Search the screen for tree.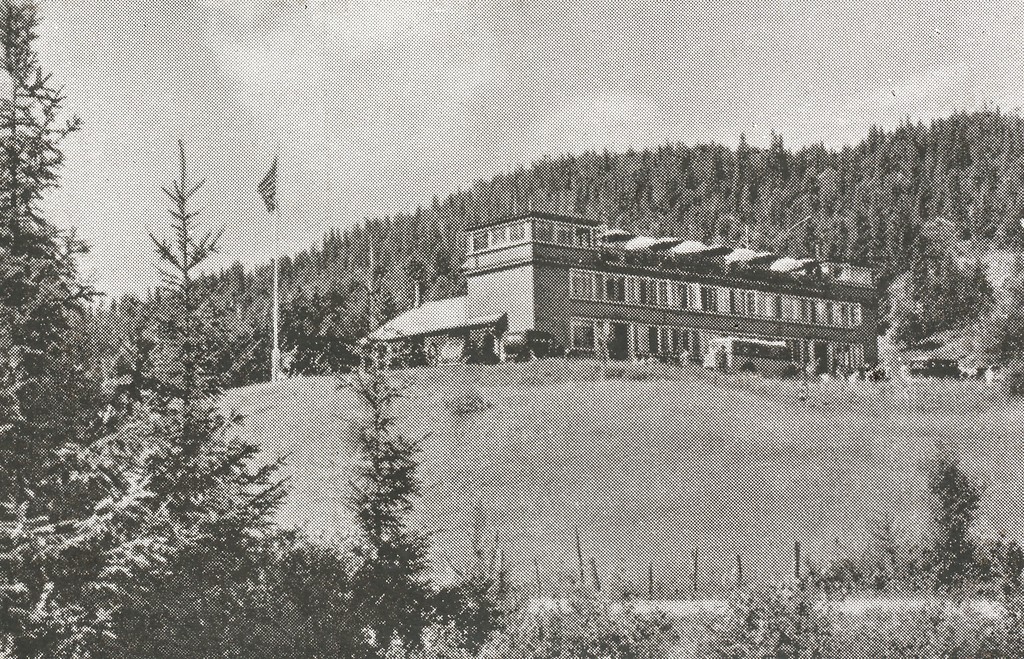
Found at x1=115, y1=130, x2=301, y2=658.
